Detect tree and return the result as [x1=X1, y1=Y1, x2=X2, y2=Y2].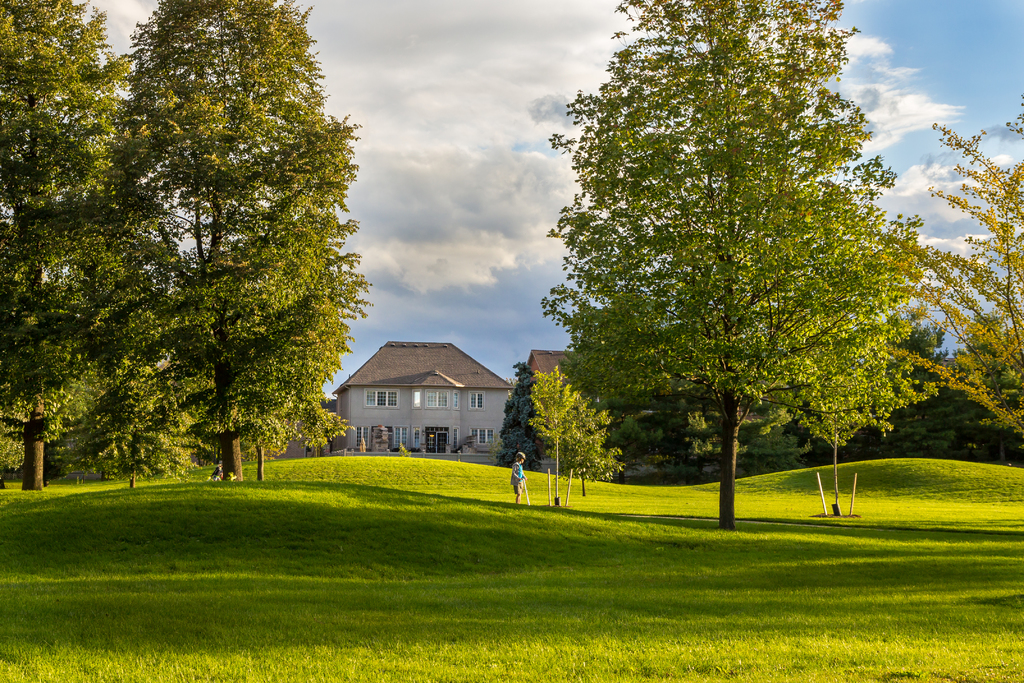
[x1=127, y1=0, x2=361, y2=484].
